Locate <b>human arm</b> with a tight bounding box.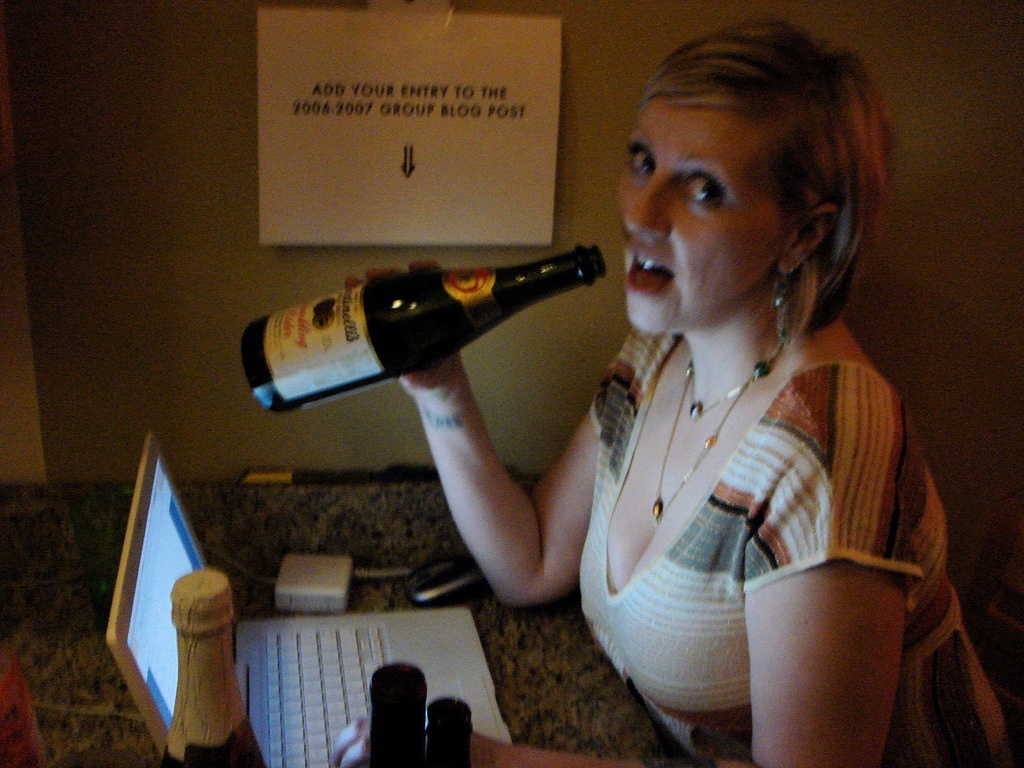
{"x1": 338, "y1": 298, "x2": 624, "y2": 620}.
